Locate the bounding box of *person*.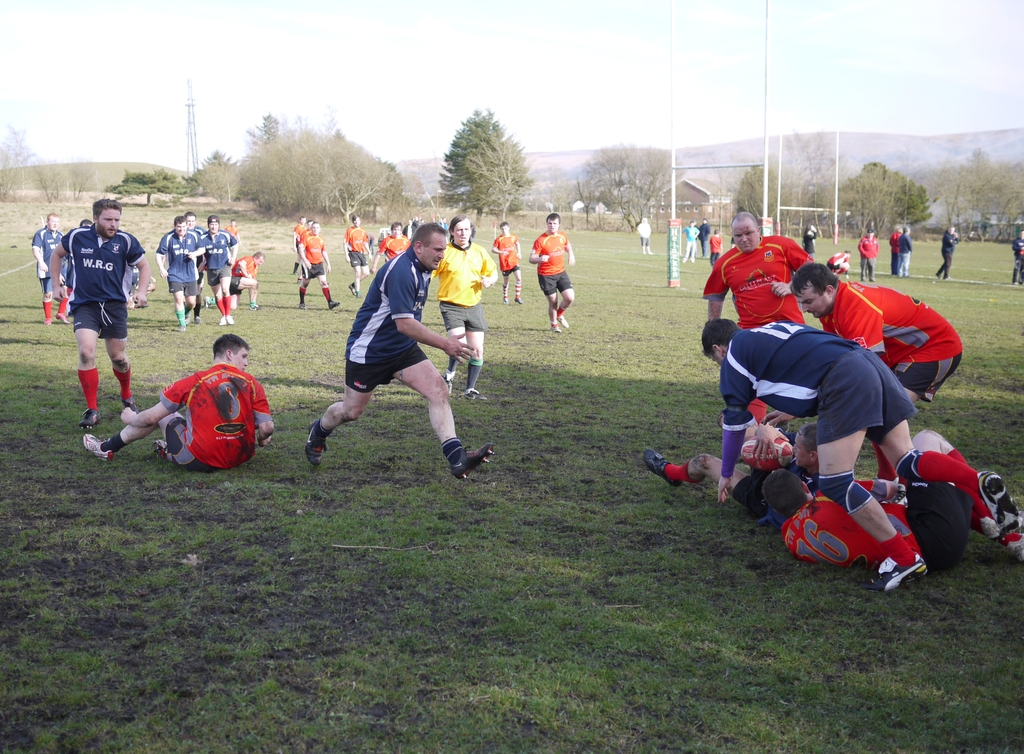
Bounding box: x1=154 y1=216 x2=198 y2=326.
